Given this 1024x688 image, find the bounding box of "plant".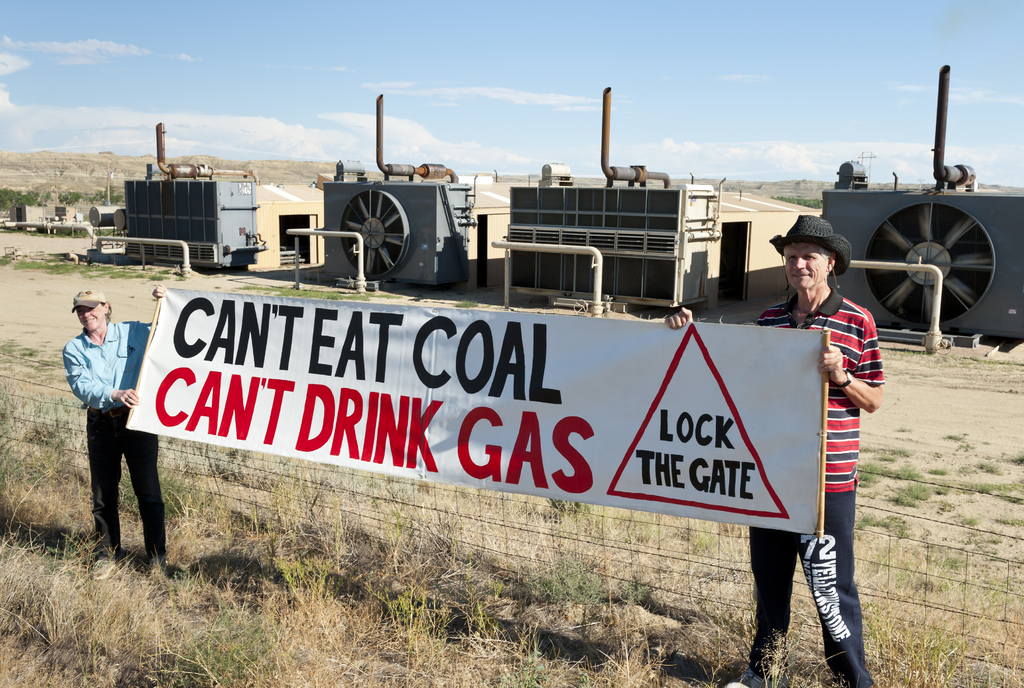
{"left": 1000, "top": 491, "right": 1023, "bottom": 504}.
